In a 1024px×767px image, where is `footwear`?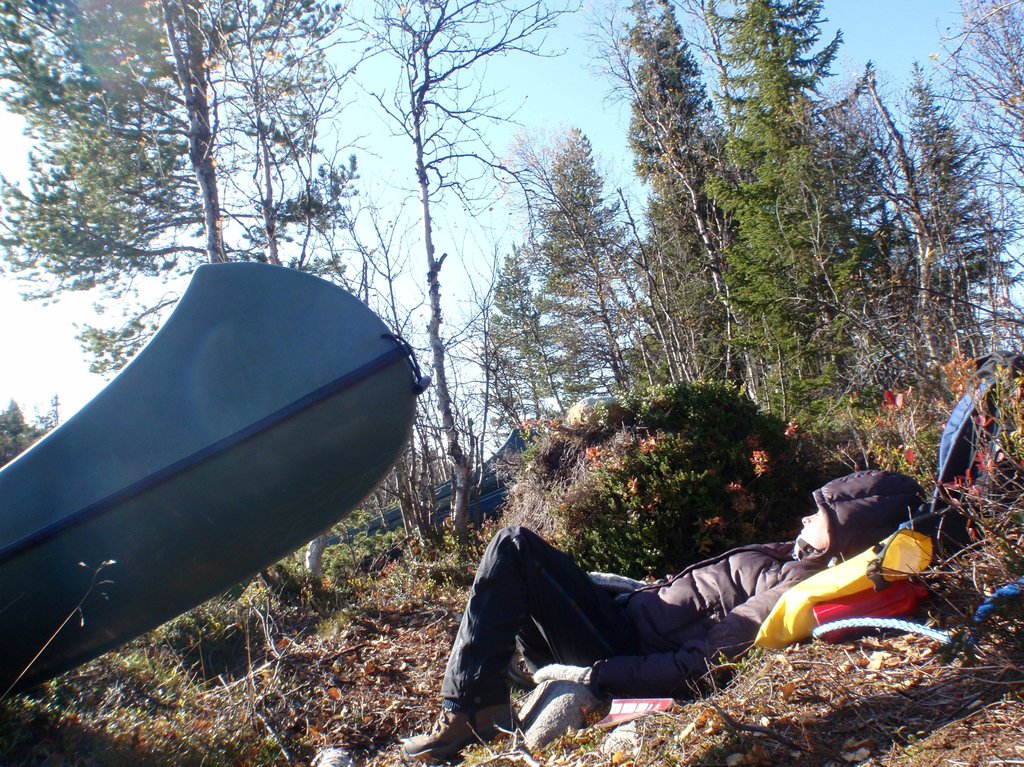
392 697 480 757.
